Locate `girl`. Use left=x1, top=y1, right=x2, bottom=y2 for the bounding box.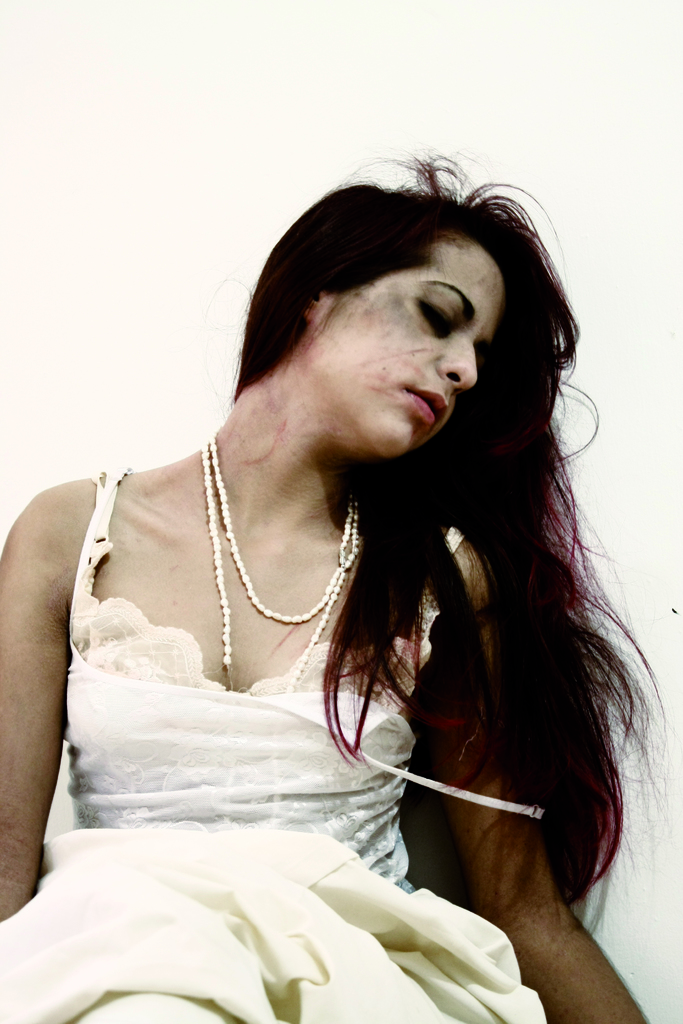
left=0, top=154, right=682, bottom=1023.
